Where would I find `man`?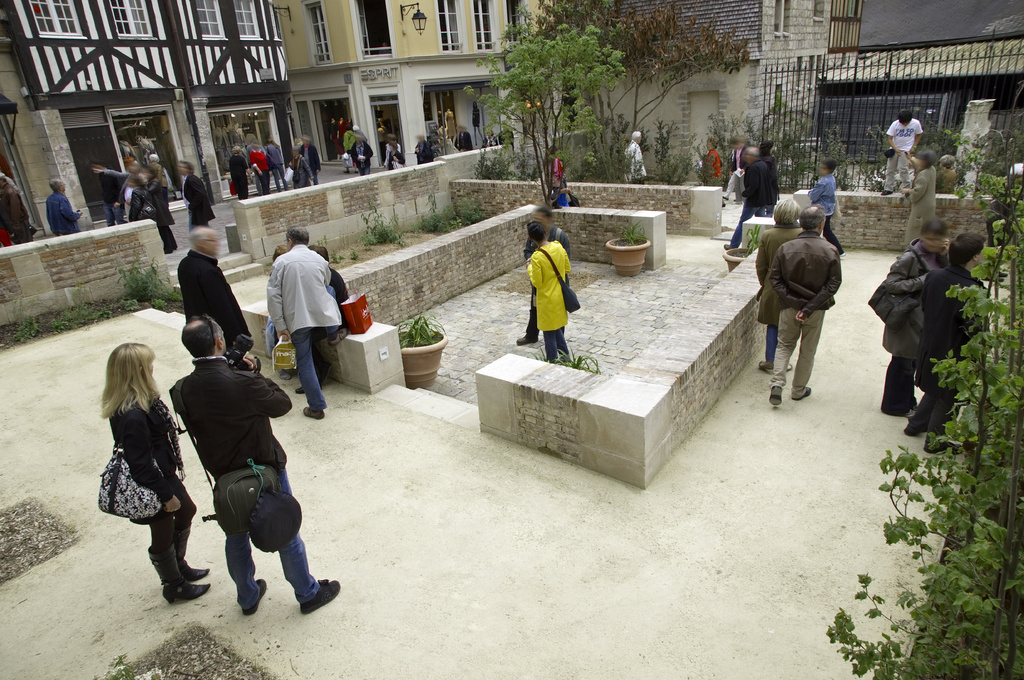
At rect(903, 228, 995, 458).
